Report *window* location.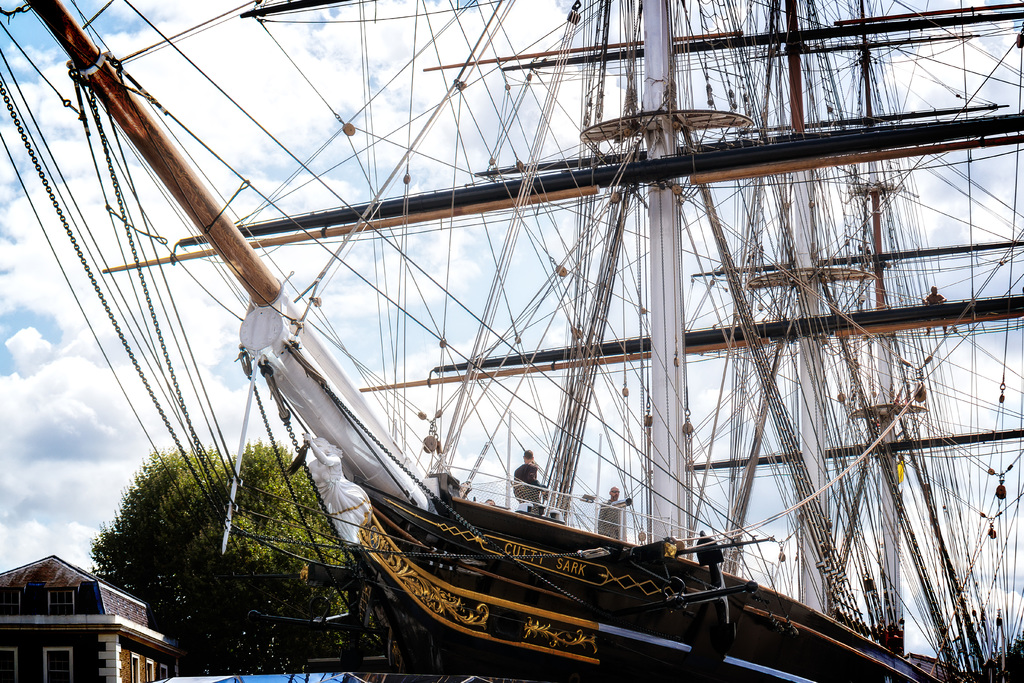
Report: x1=42 y1=650 x2=77 y2=682.
